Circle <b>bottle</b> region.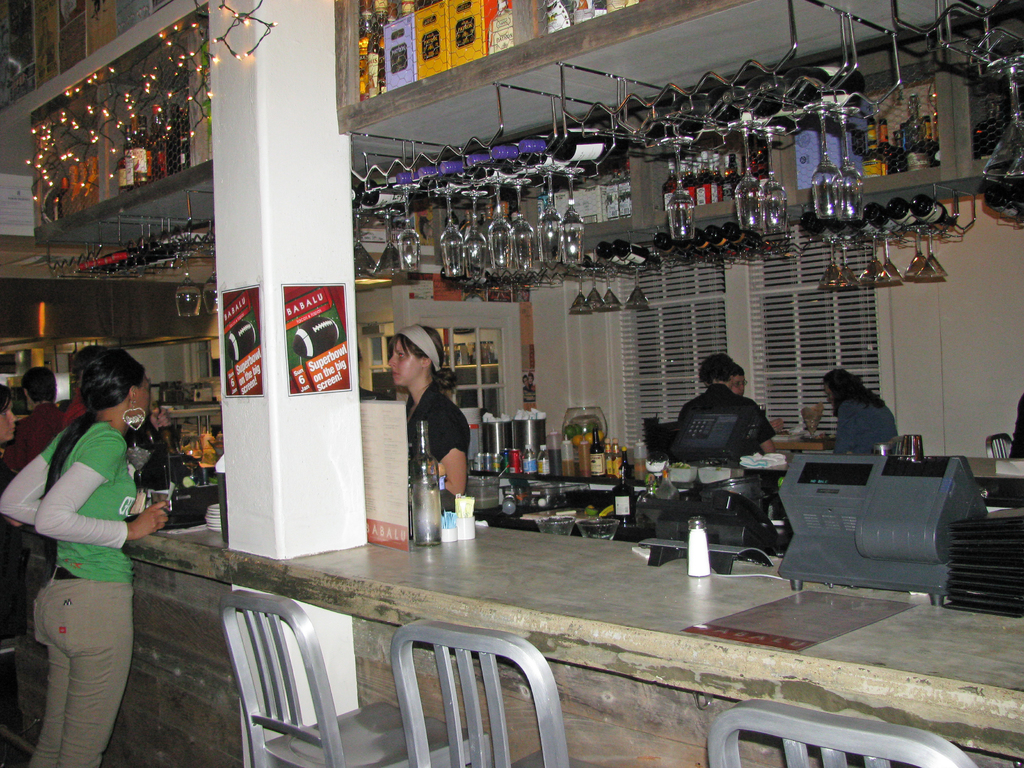
Region: crop(656, 464, 682, 501).
